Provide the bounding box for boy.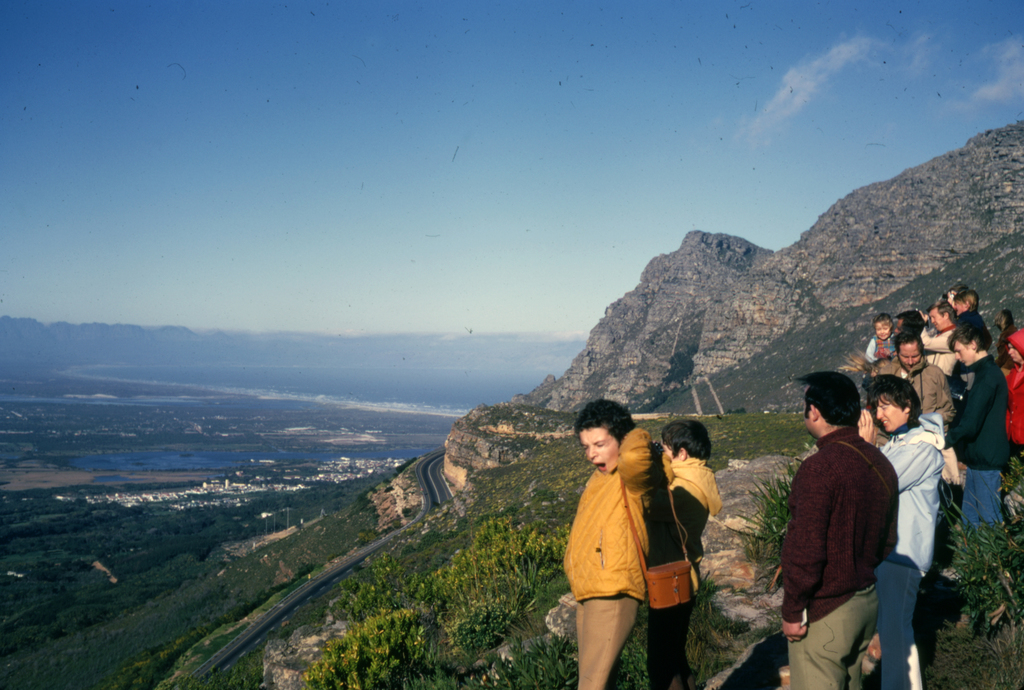
x1=941, y1=322, x2=1009, y2=529.
